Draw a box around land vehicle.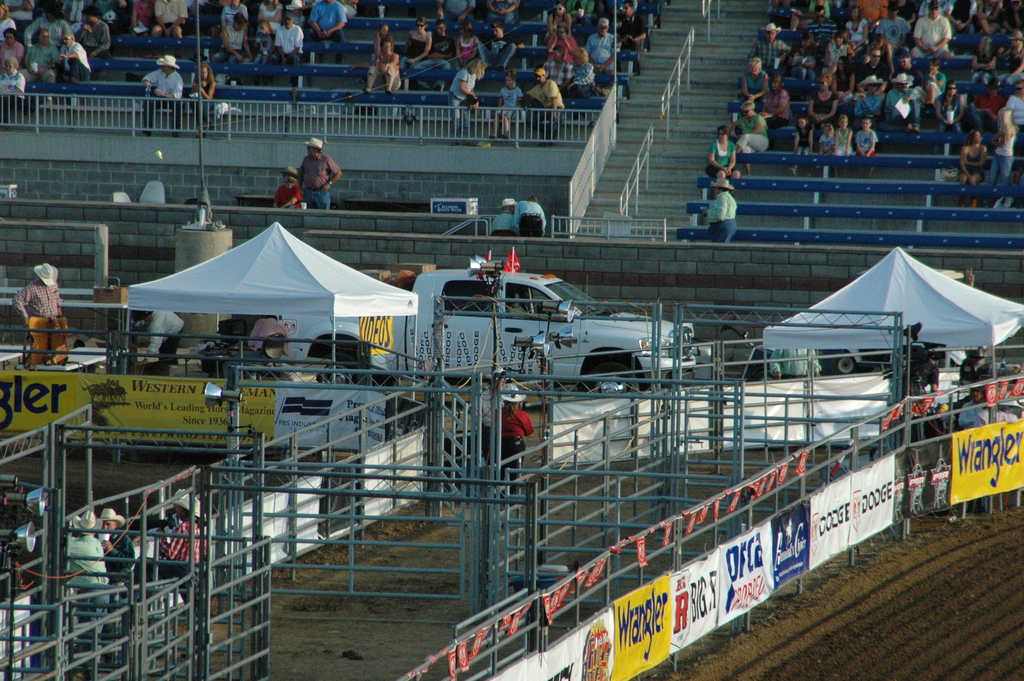
275:267:692:393.
